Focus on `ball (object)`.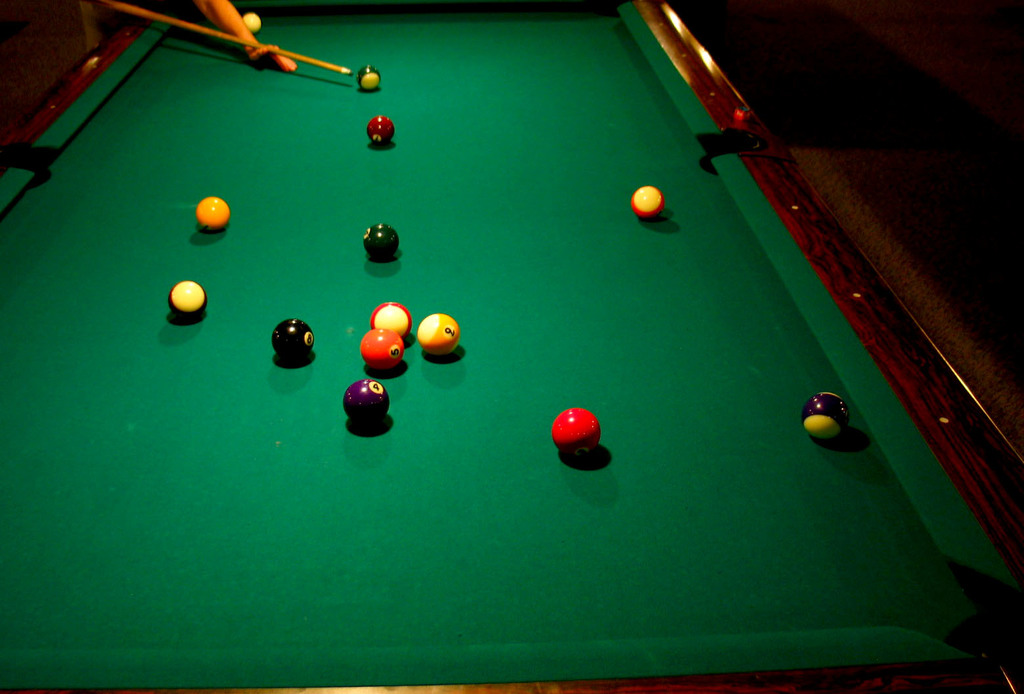
Focused at detection(365, 327, 399, 368).
